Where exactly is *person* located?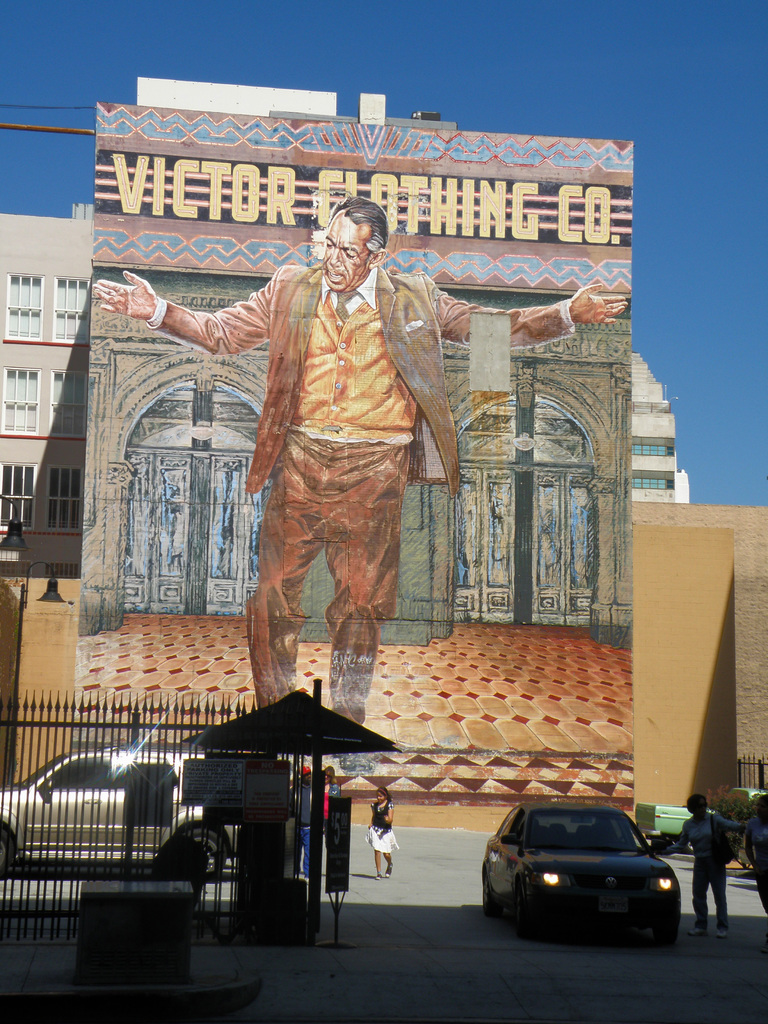
Its bounding box is box(666, 790, 748, 939).
